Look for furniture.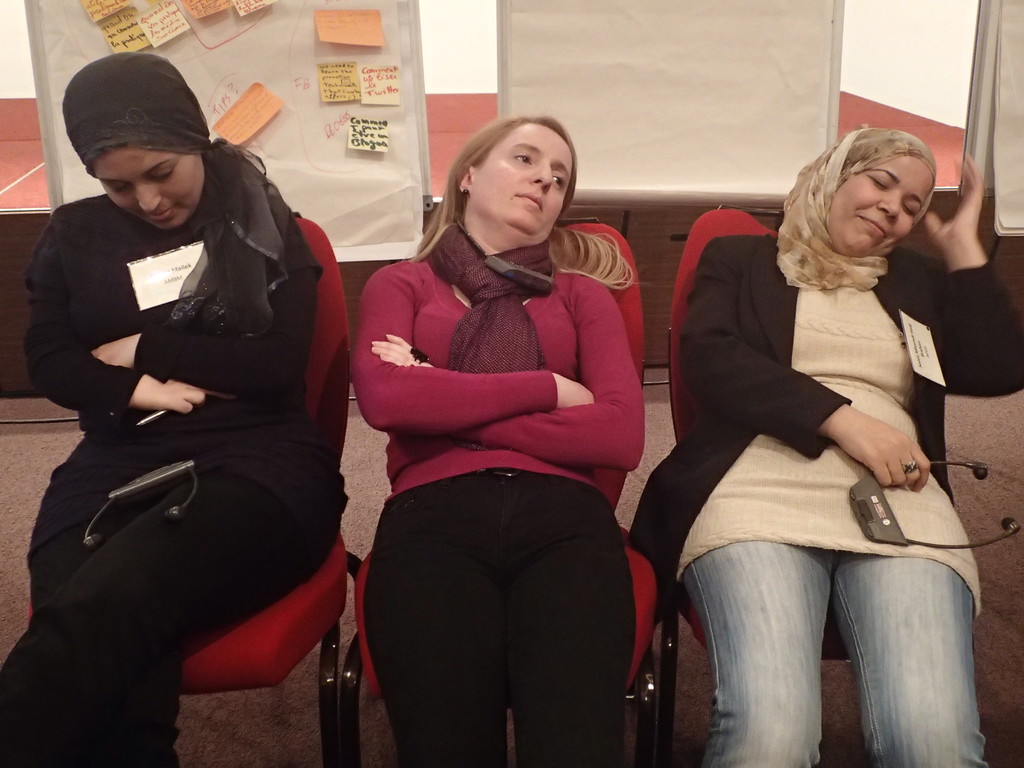
Found: left=26, top=217, right=362, bottom=767.
